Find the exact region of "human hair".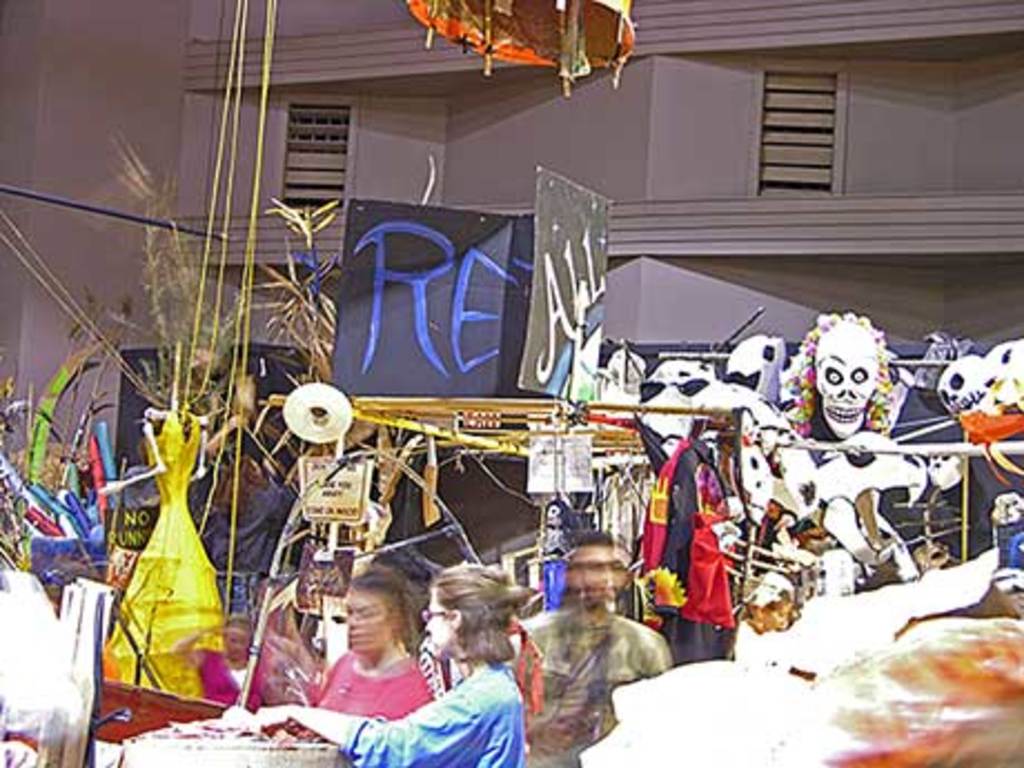
Exact region: [left=423, top=579, right=512, bottom=699].
